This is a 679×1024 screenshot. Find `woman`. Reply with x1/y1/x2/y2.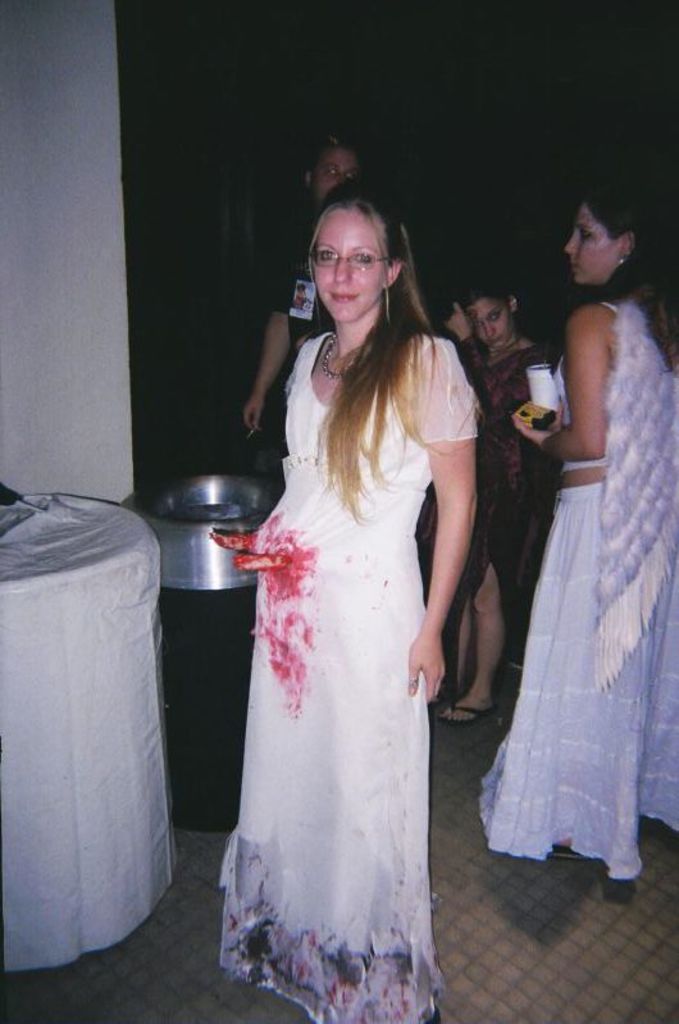
473/194/678/880.
